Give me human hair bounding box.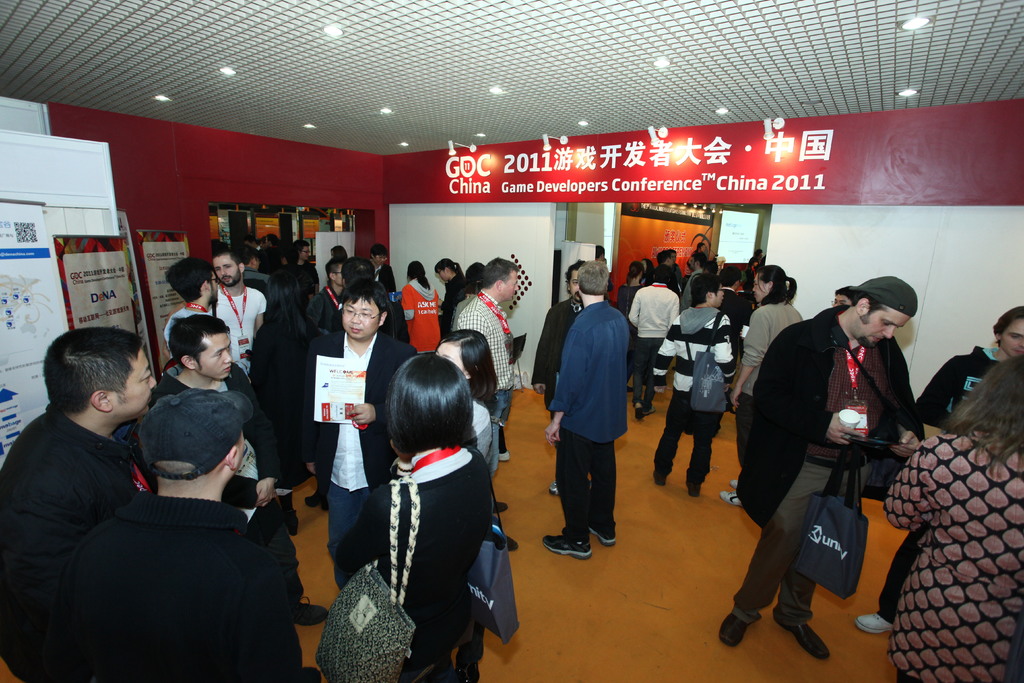
<box>692,245,720,267</box>.
